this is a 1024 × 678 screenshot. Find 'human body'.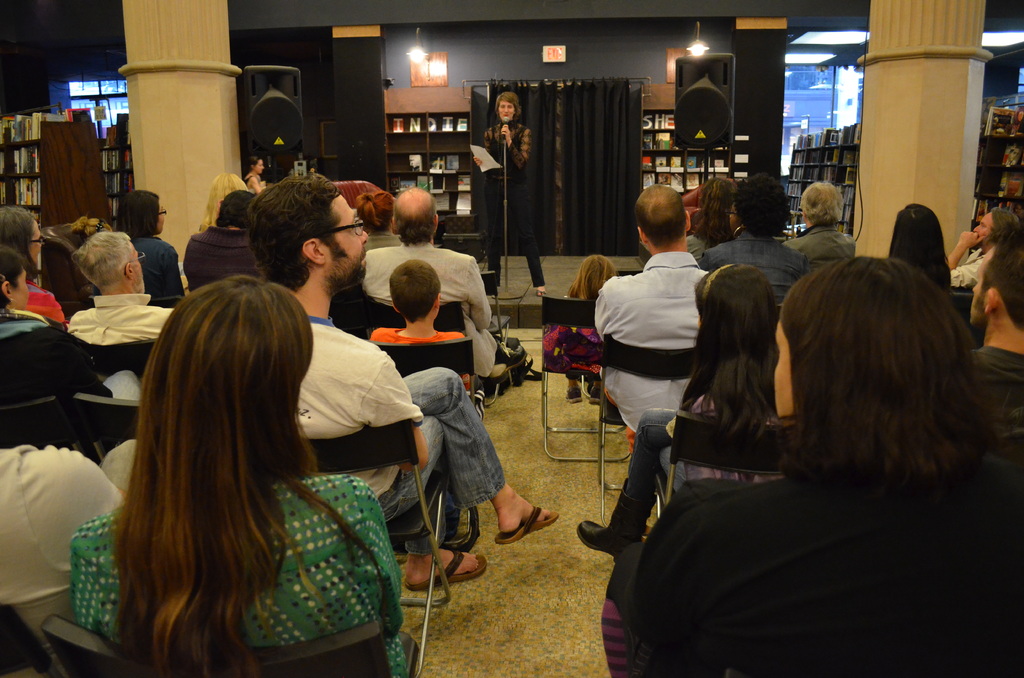
Bounding box: 346/180/400/248.
